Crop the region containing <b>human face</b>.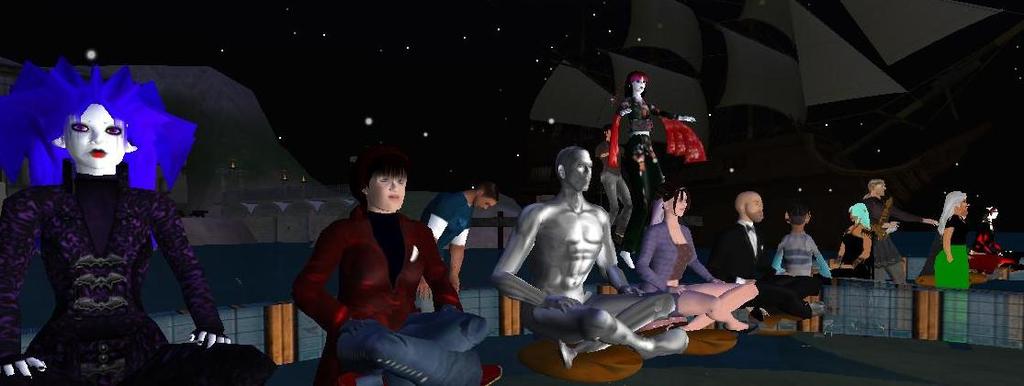
Crop region: <box>750,198,762,224</box>.
